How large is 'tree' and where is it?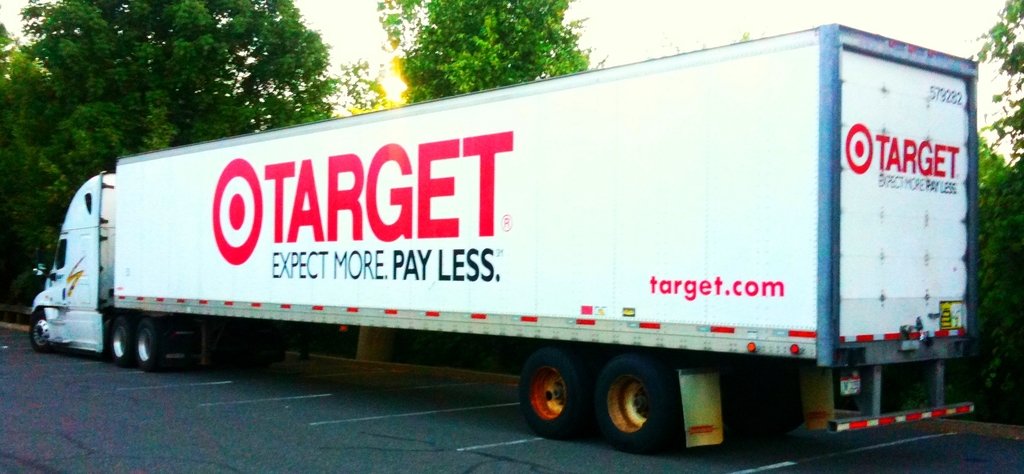
Bounding box: [380, 0, 602, 111].
